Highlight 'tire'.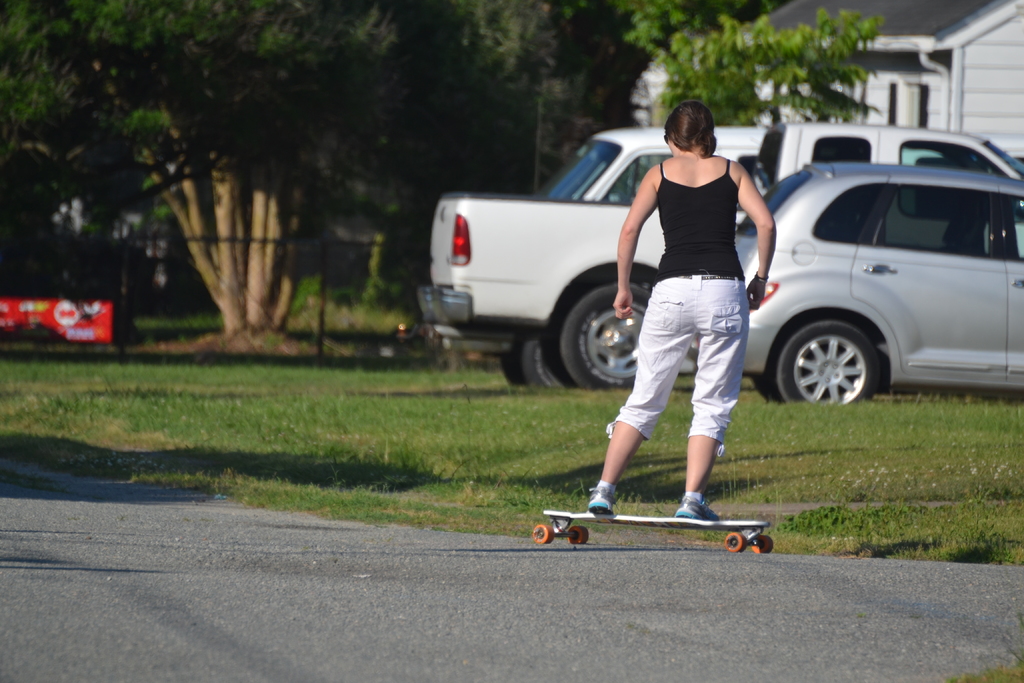
Highlighted region: <region>544, 278, 652, 391</region>.
